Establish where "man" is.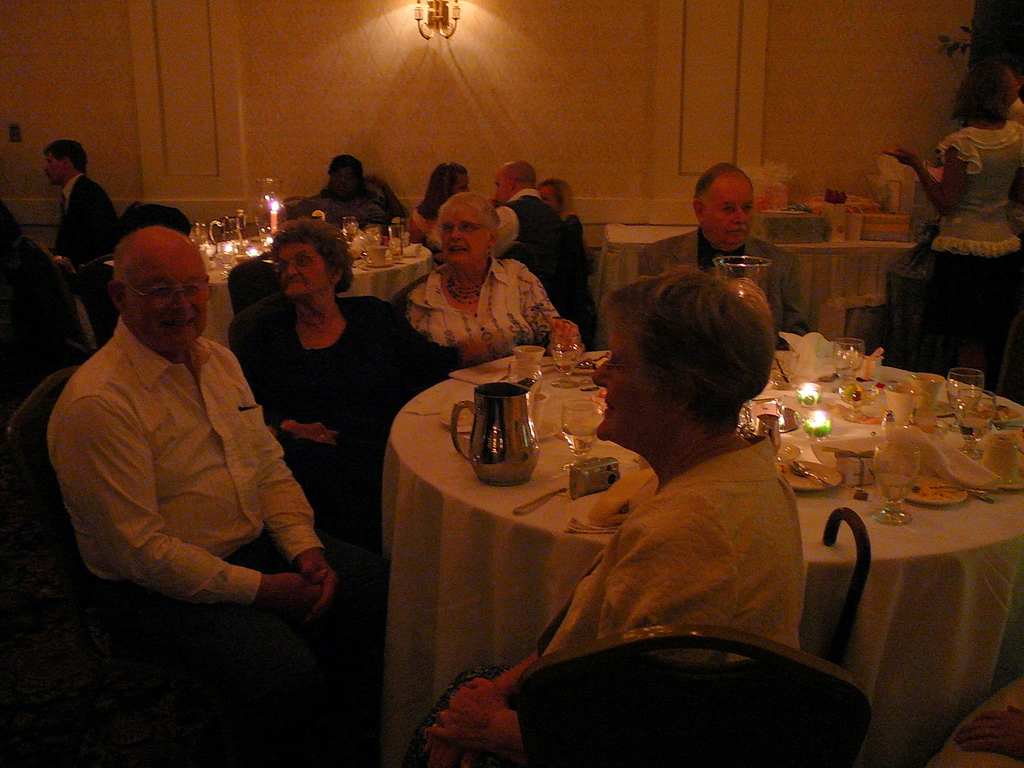
Established at box=[494, 161, 570, 320].
